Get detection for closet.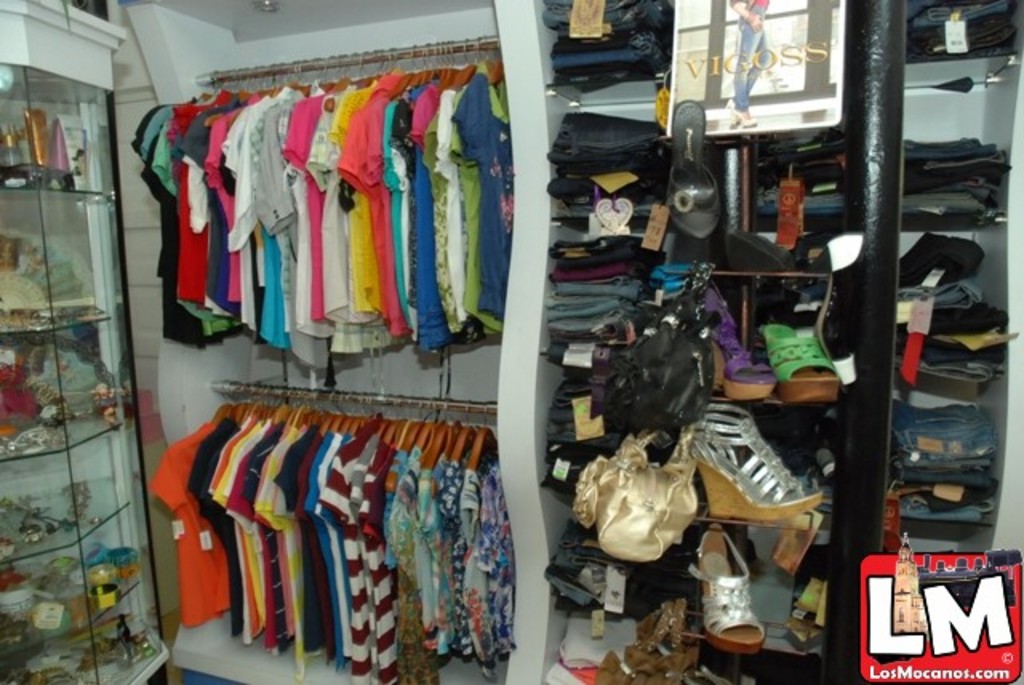
Detection: (128,0,550,683).
